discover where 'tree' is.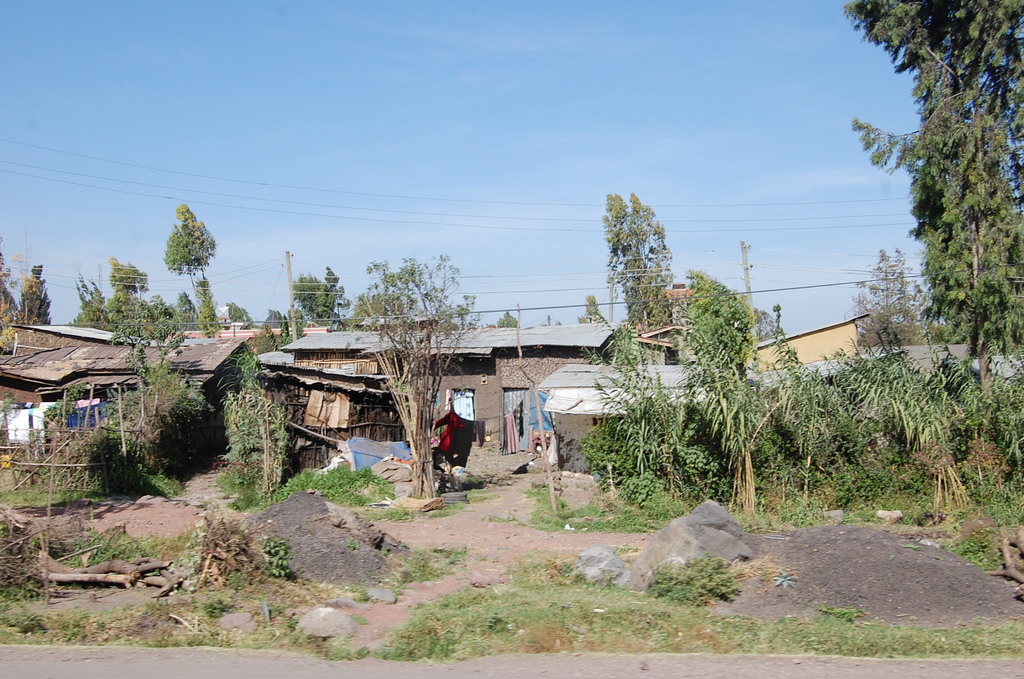
Discovered at 17:255:52:326.
